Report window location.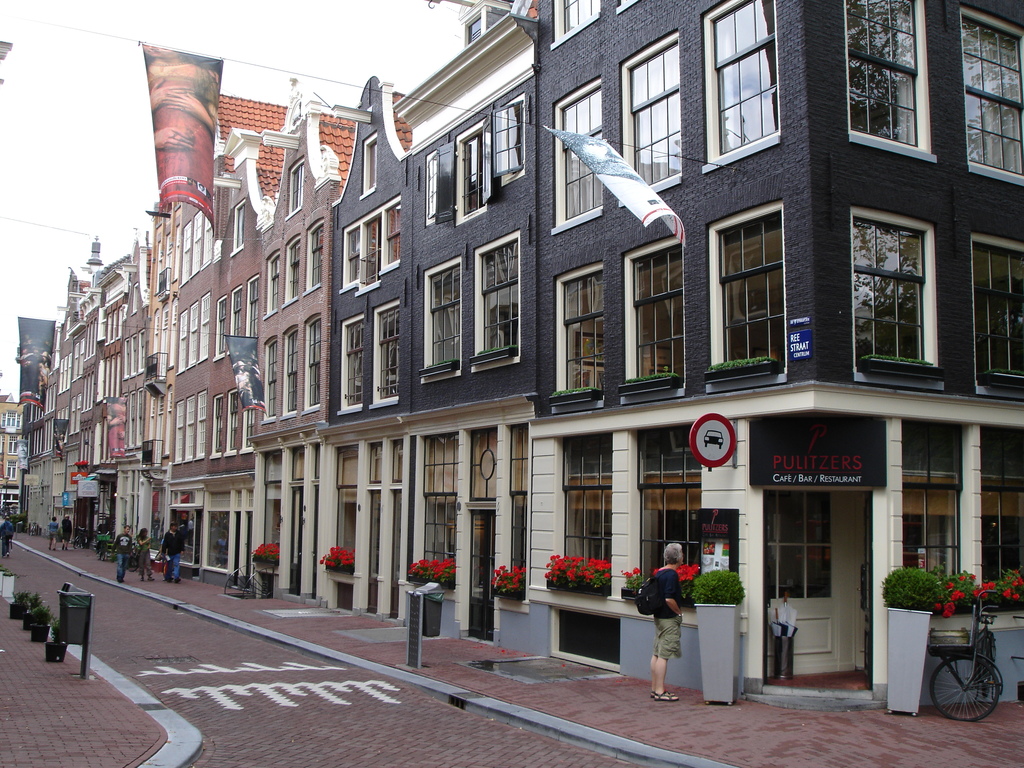
Report: 840, 0, 929, 156.
